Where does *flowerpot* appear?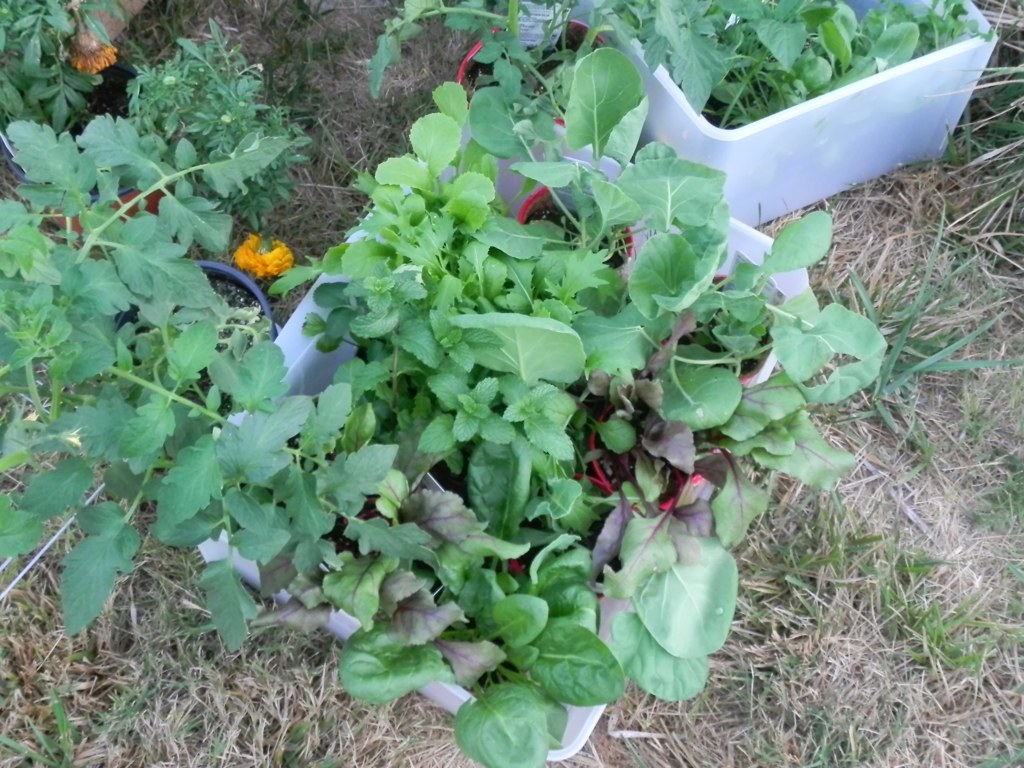
Appears at 109, 252, 282, 371.
